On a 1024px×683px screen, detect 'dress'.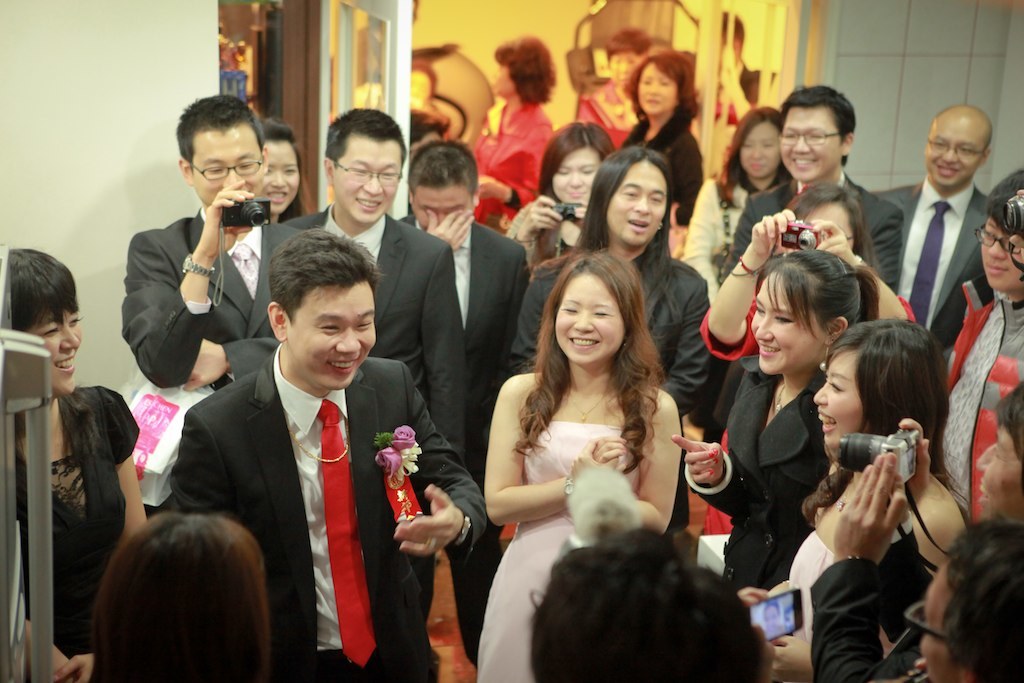
x1=17, y1=381, x2=146, y2=659.
